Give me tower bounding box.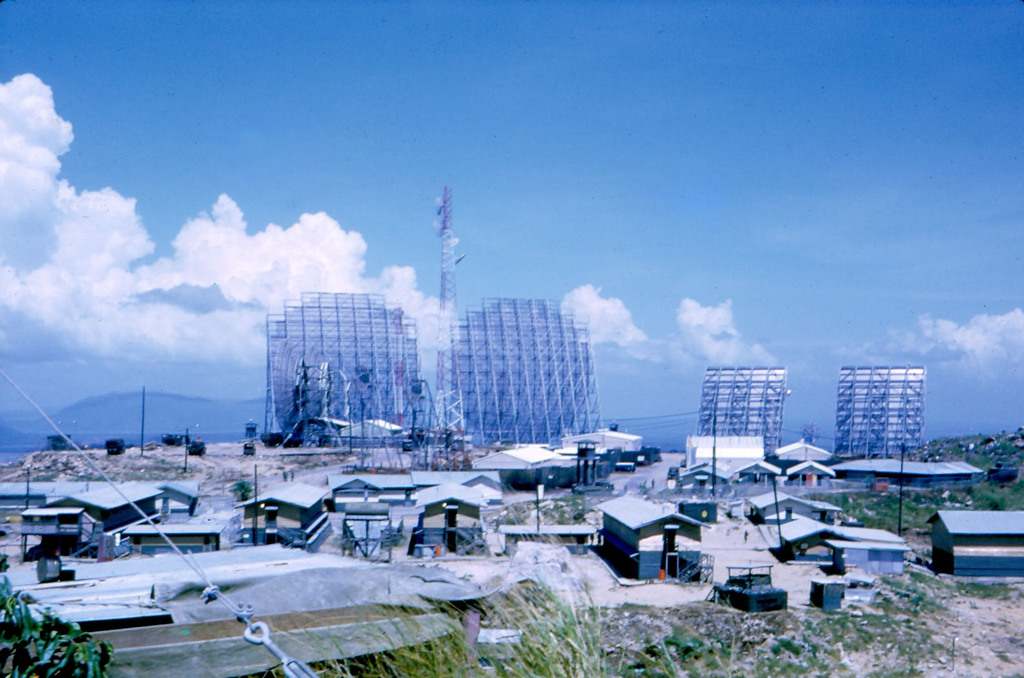
pyautogui.locateOnScreen(407, 185, 472, 470).
